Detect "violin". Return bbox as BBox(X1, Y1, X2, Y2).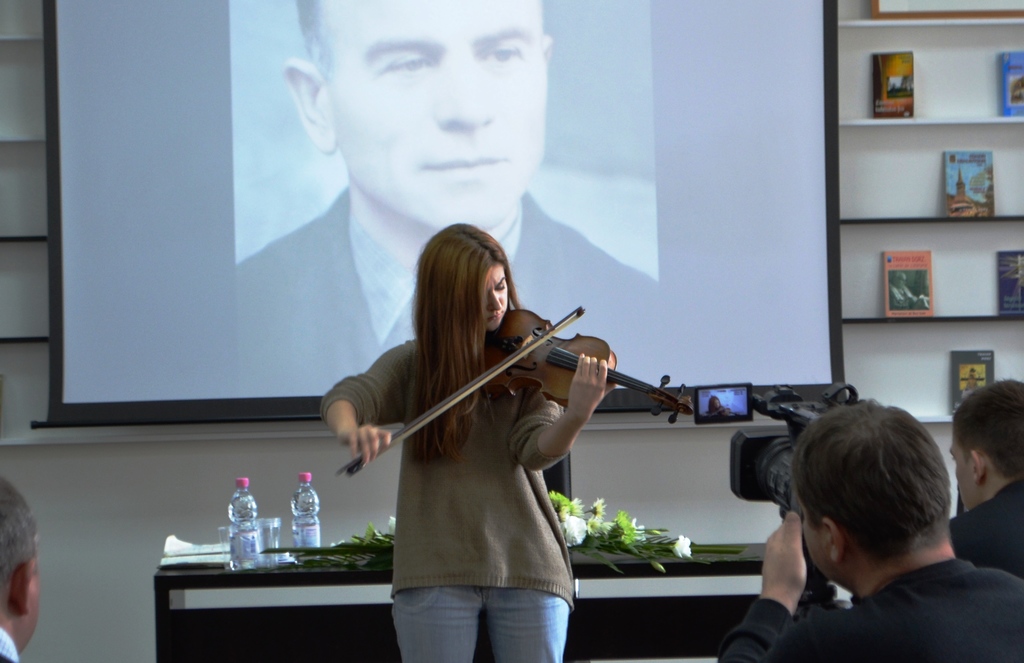
BBox(323, 272, 683, 509).
